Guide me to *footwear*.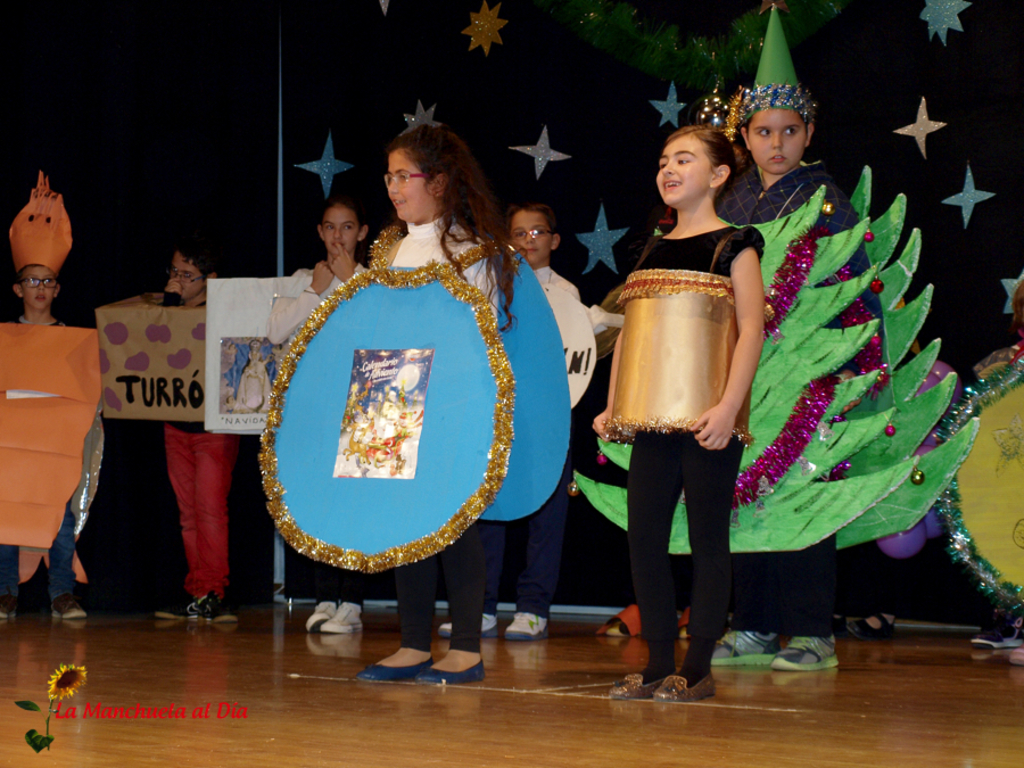
Guidance: 192/595/239/628.
